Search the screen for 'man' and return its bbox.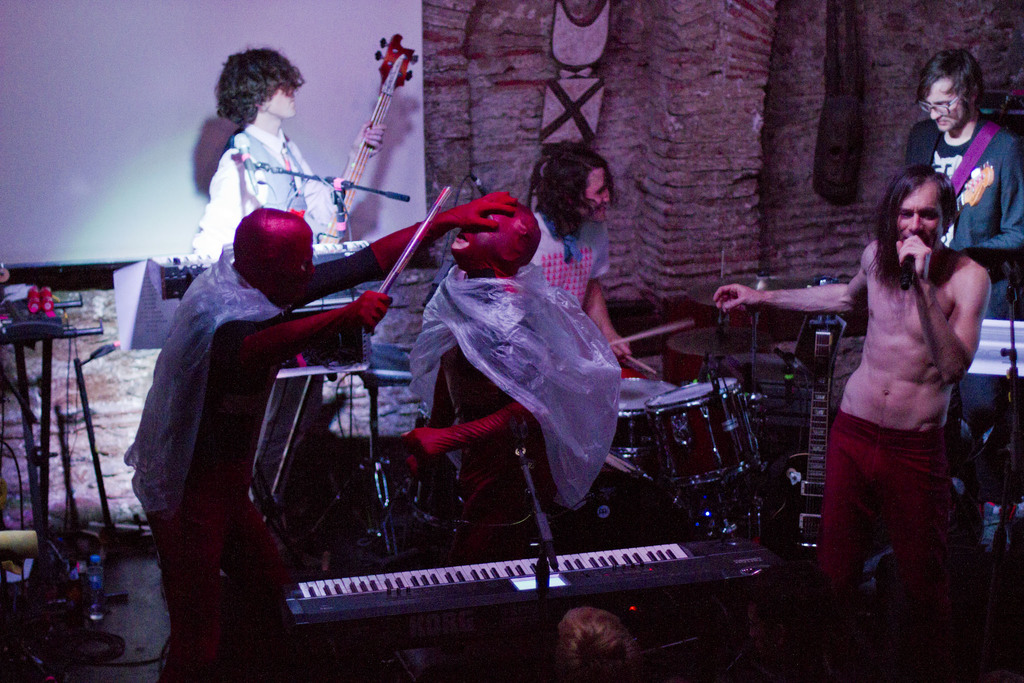
Found: x1=711, y1=151, x2=991, y2=680.
